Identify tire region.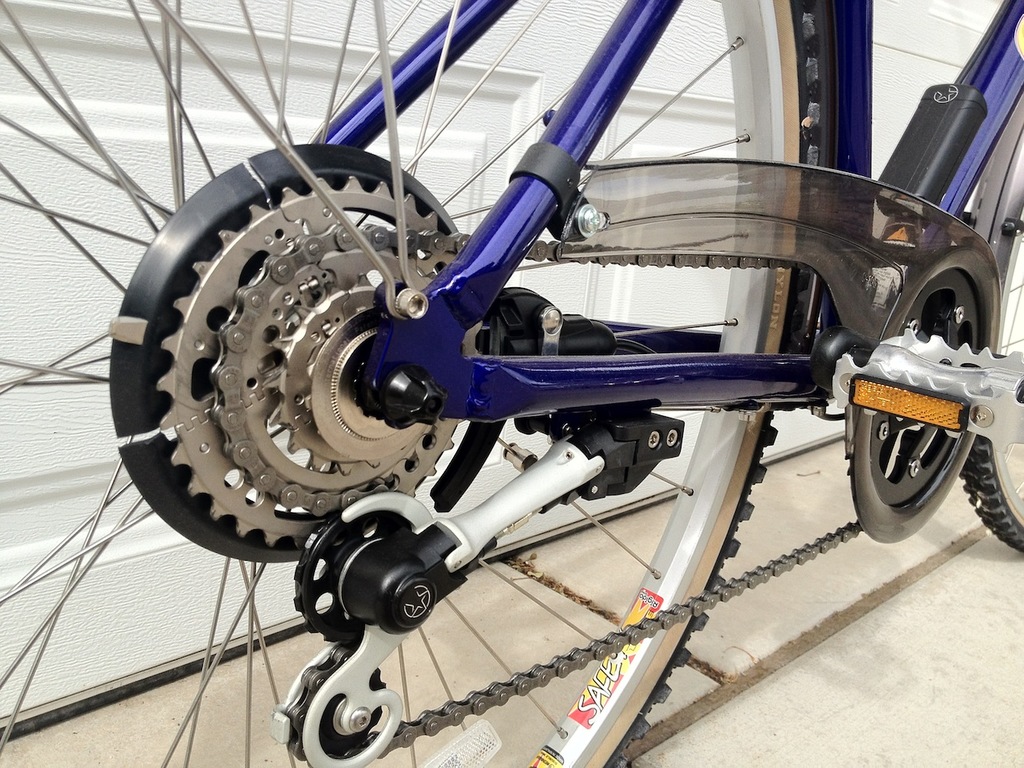
Region: detection(962, 187, 1023, 549).
